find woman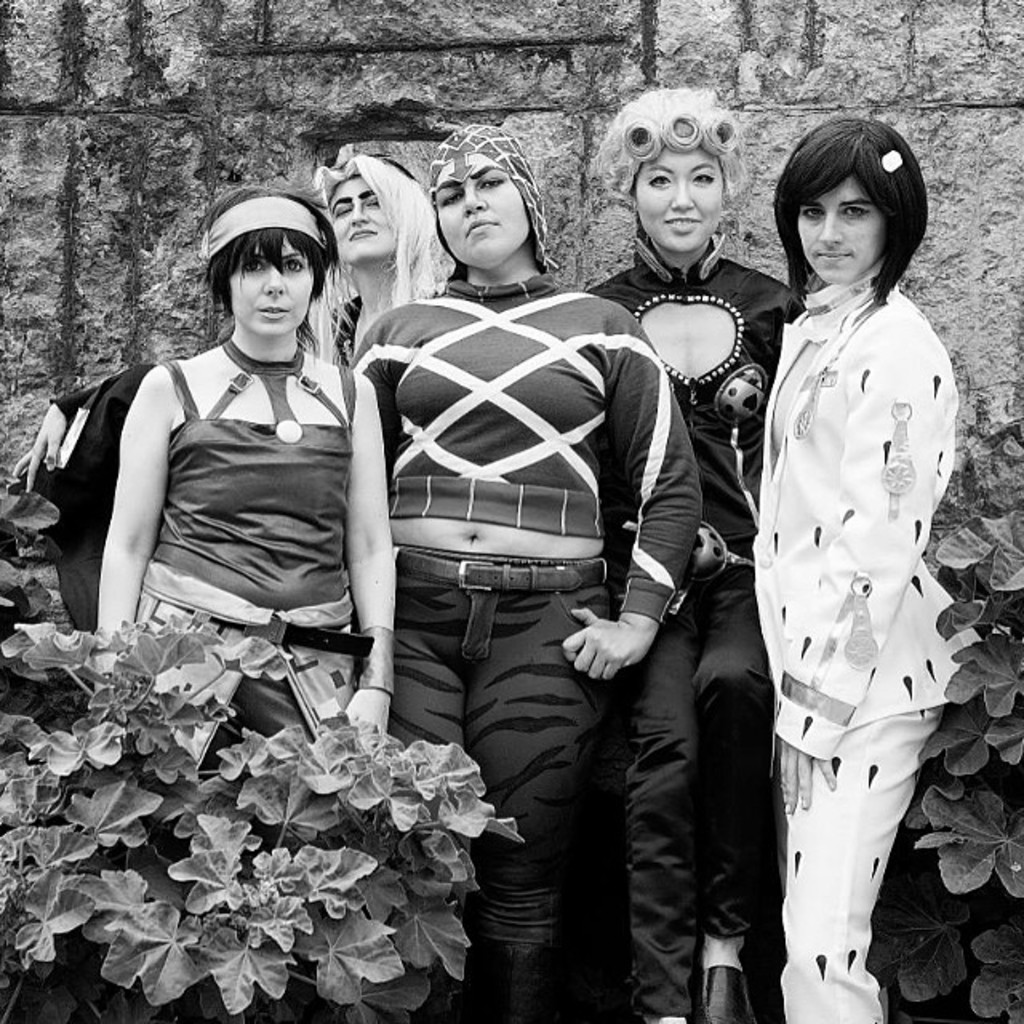
select_region(736, 110, 962, 1022)
